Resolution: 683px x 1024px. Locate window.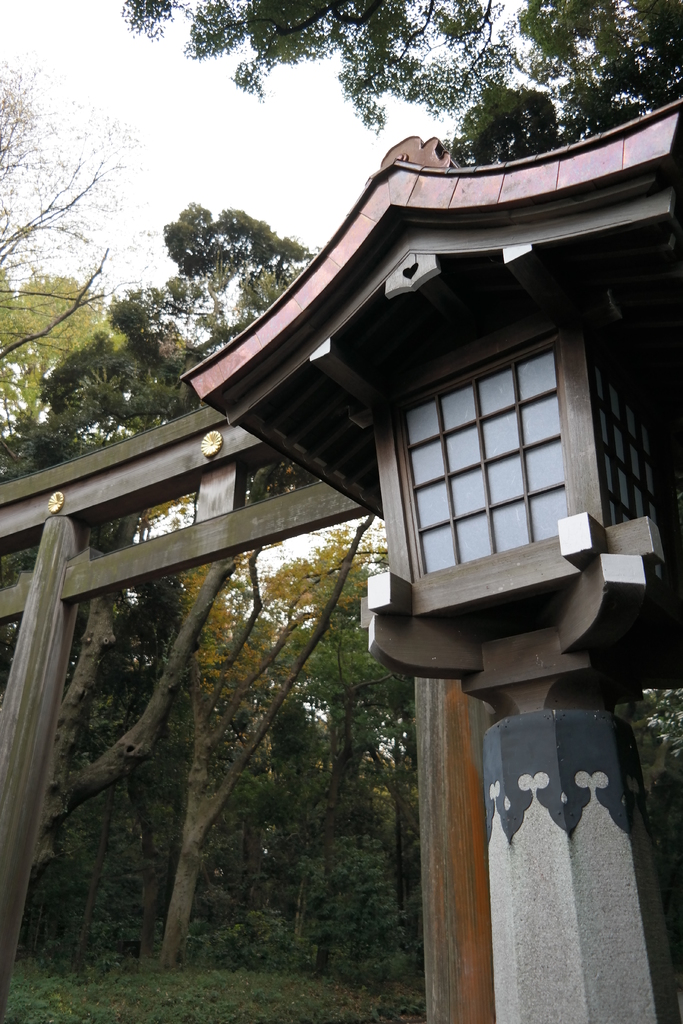
detection(589, 349, 668, 550).
